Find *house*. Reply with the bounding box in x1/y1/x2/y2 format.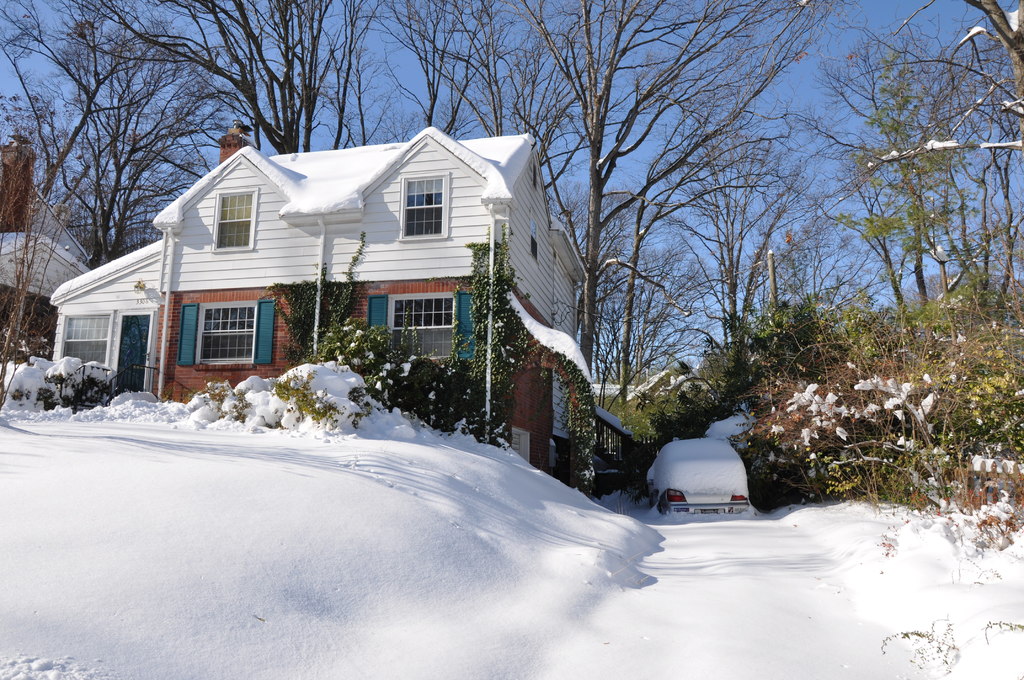
59/124/588/417.
